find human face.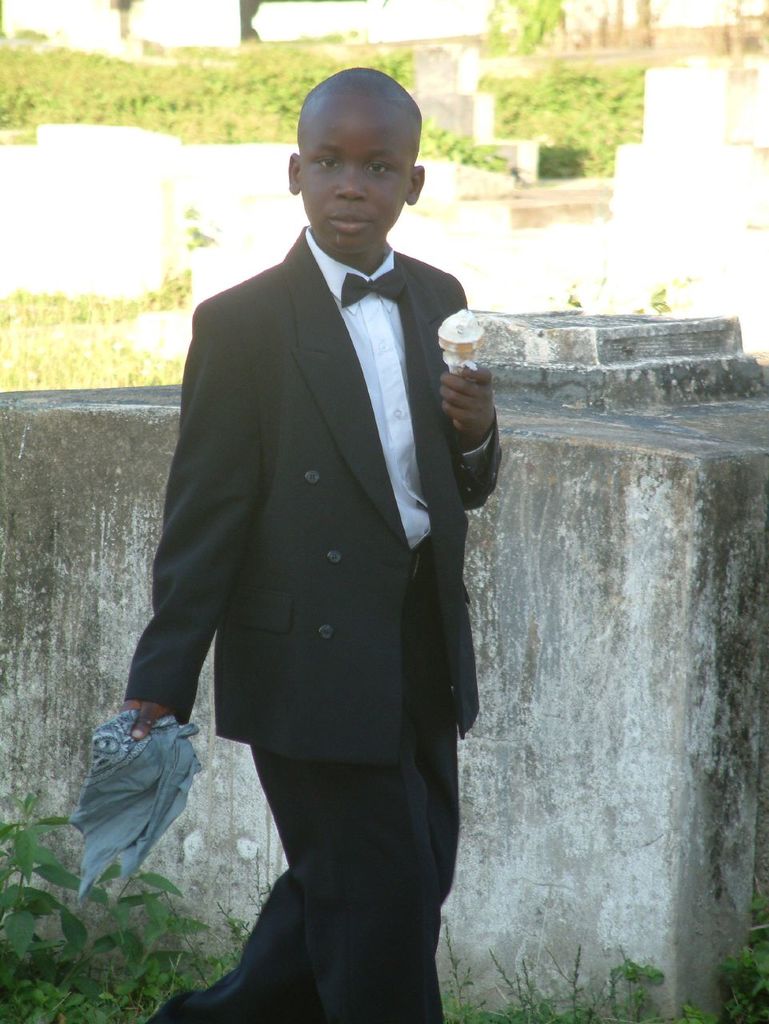
bbox=(304, 119, 415, 260).
